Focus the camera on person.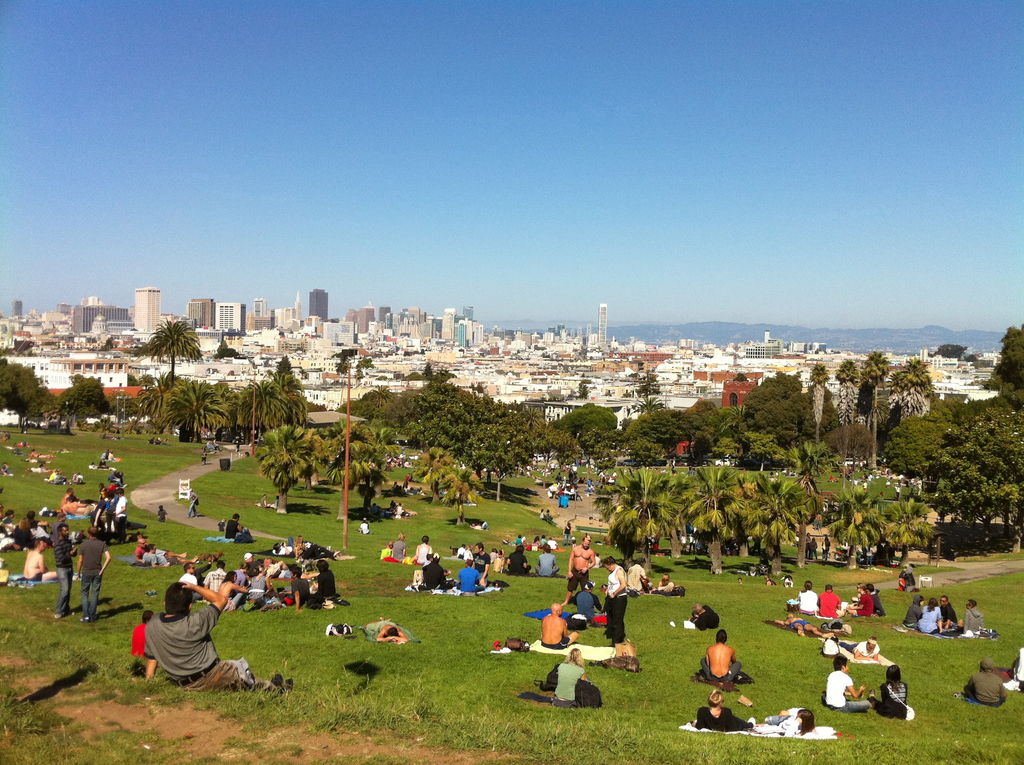
Focus region: <region>874, 666, 913, 725</region>.
